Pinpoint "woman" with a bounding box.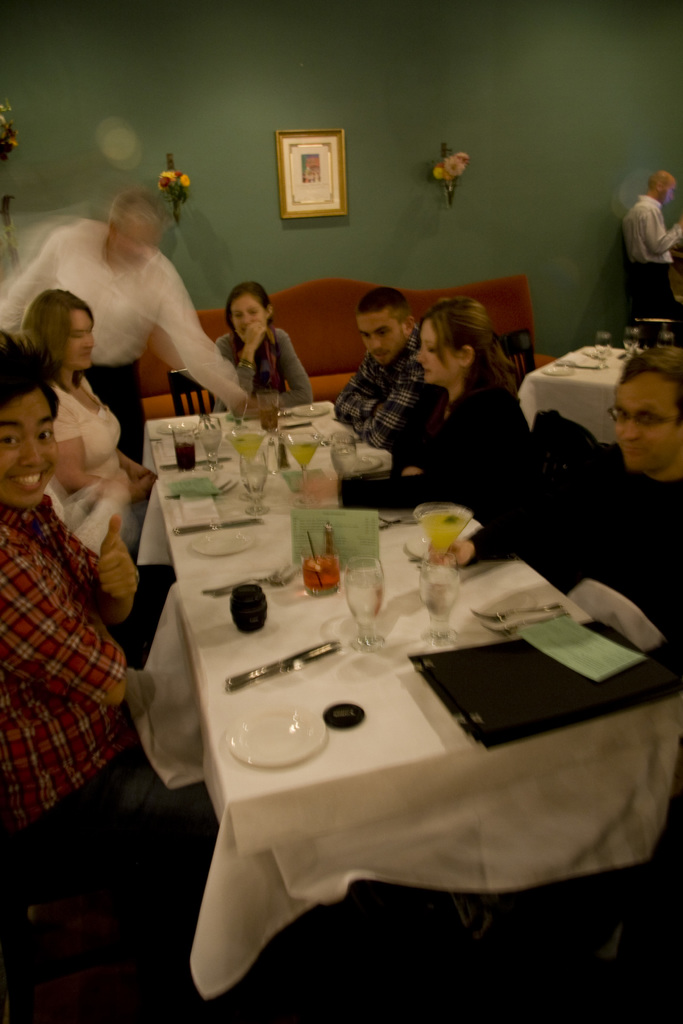
rect(19, 284, 163, 564).
